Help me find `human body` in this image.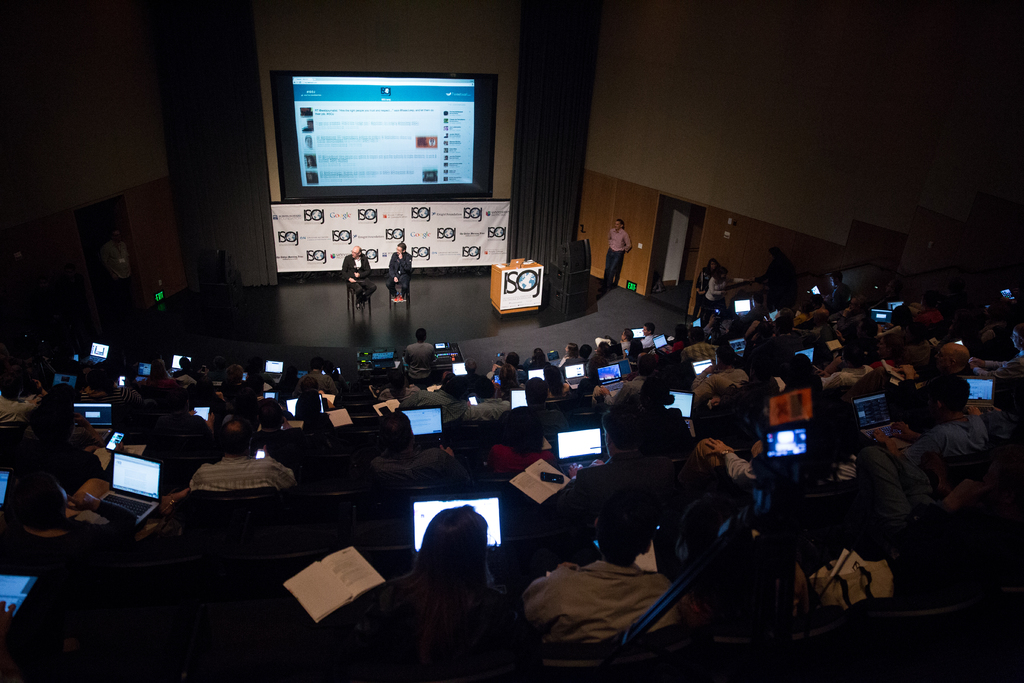
Found it: x1=402, y1=327, x2=436, y2=389.
